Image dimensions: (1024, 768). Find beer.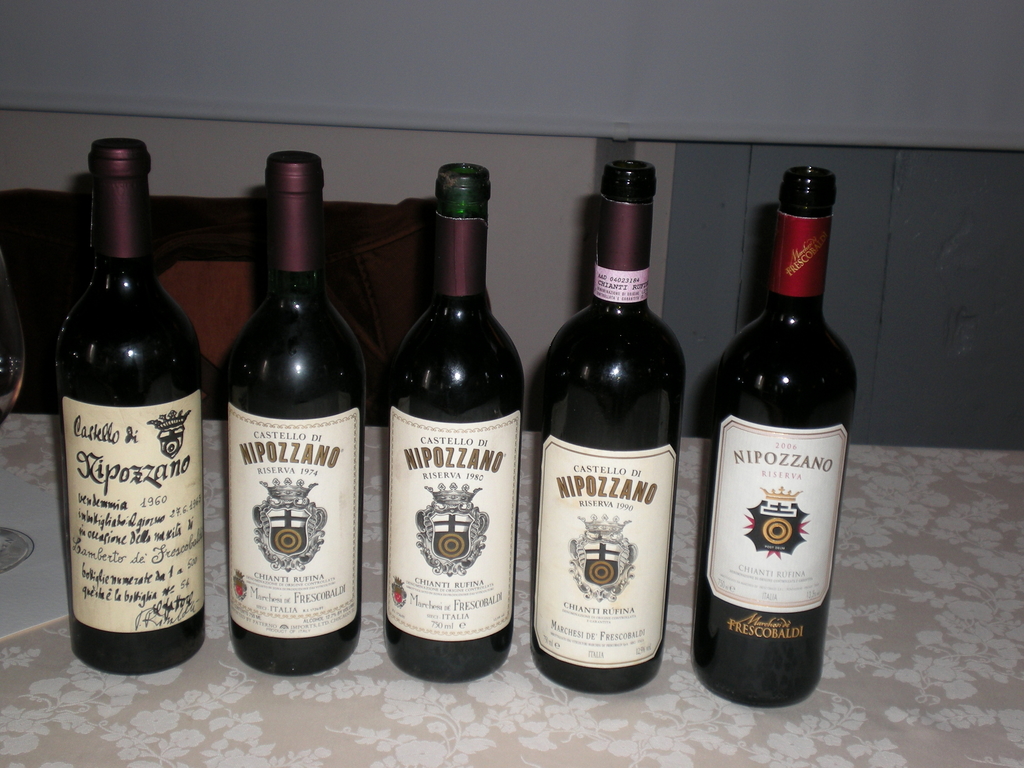
detection(717, 162, 847, 705).
